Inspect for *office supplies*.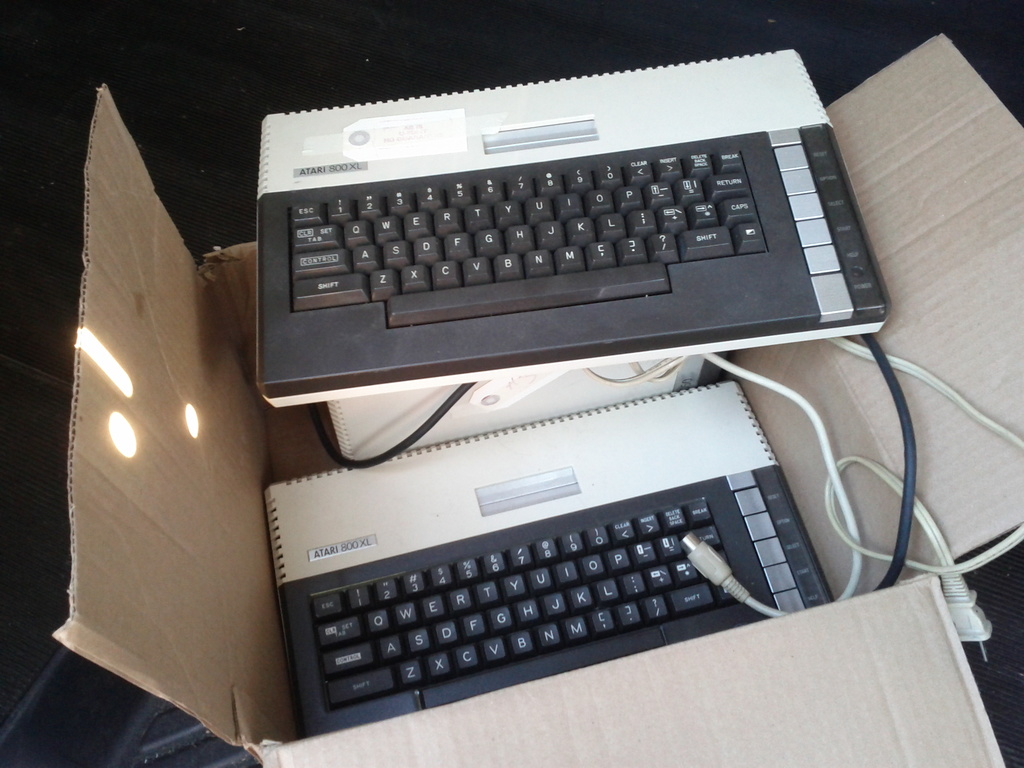
Inspection: bbox=(259, 363, 822, 736).
